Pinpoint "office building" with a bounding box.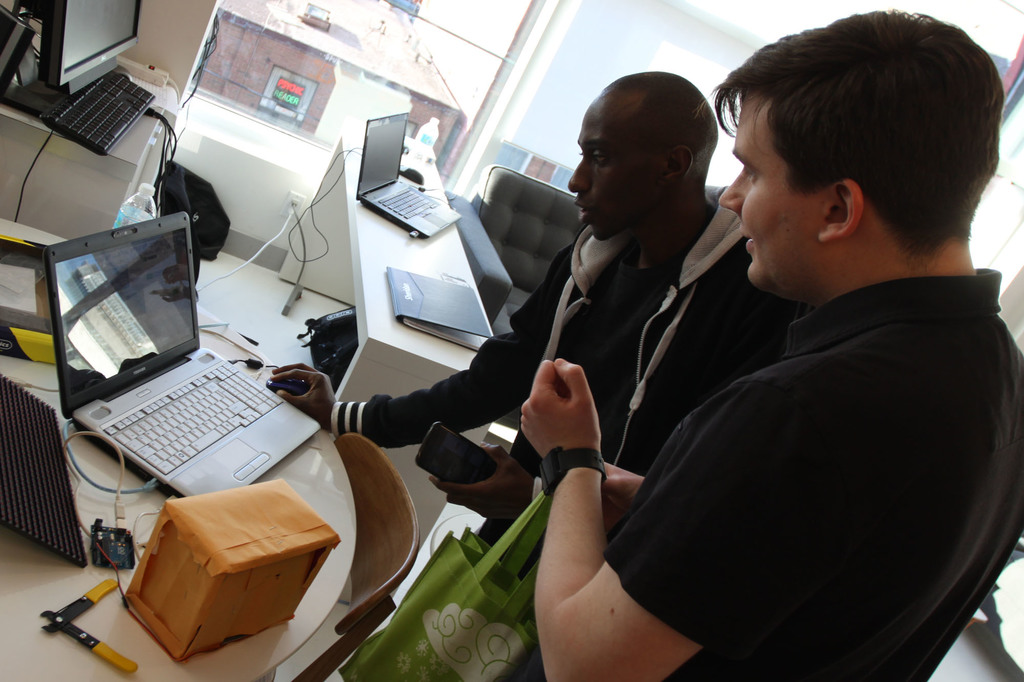
locate(2, 4, 1023, 681).
